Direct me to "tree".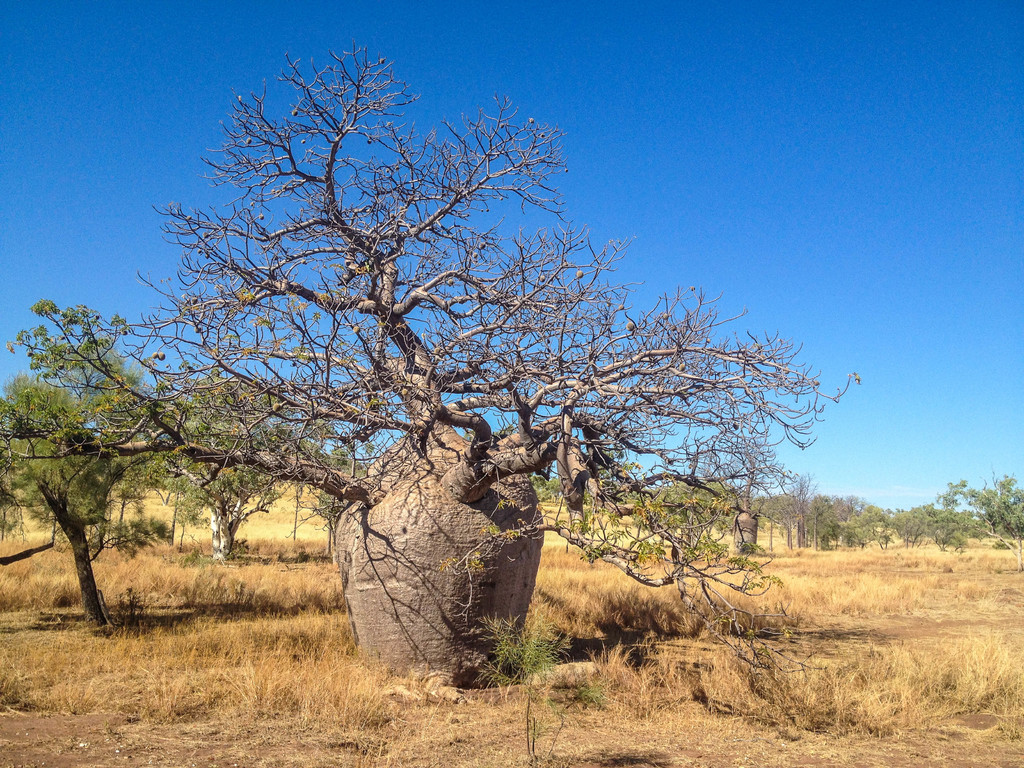
Direction: locate(824, 497, 877, 547).
